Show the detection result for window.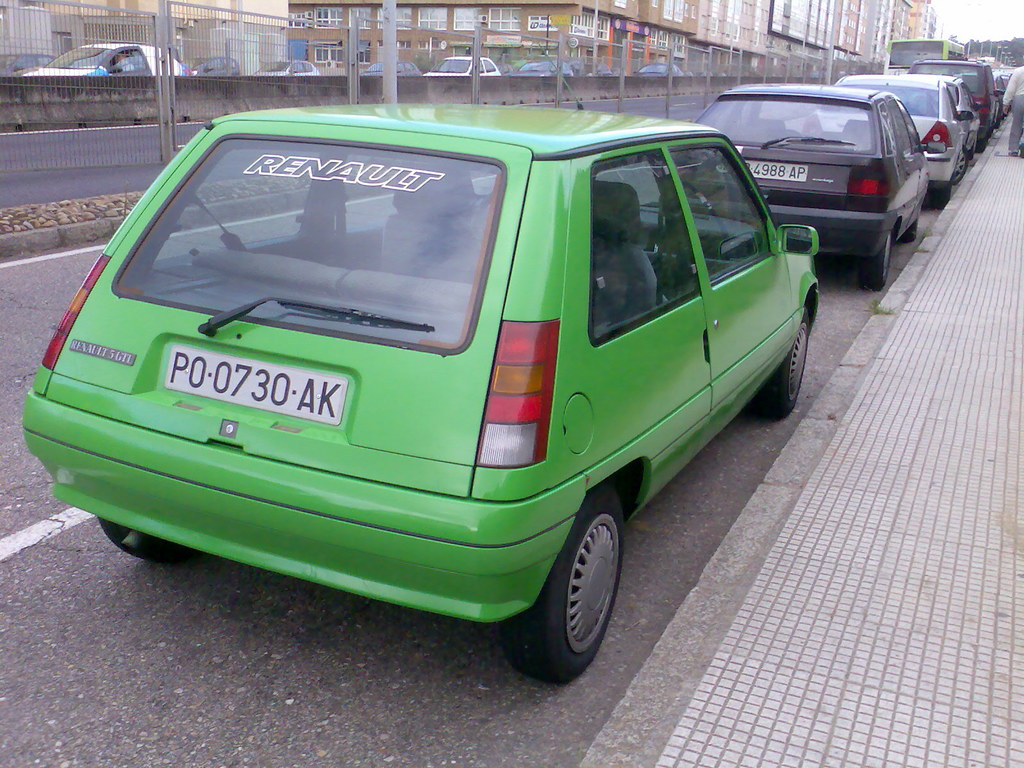
<region>714, 99, 735, 127</region>.
